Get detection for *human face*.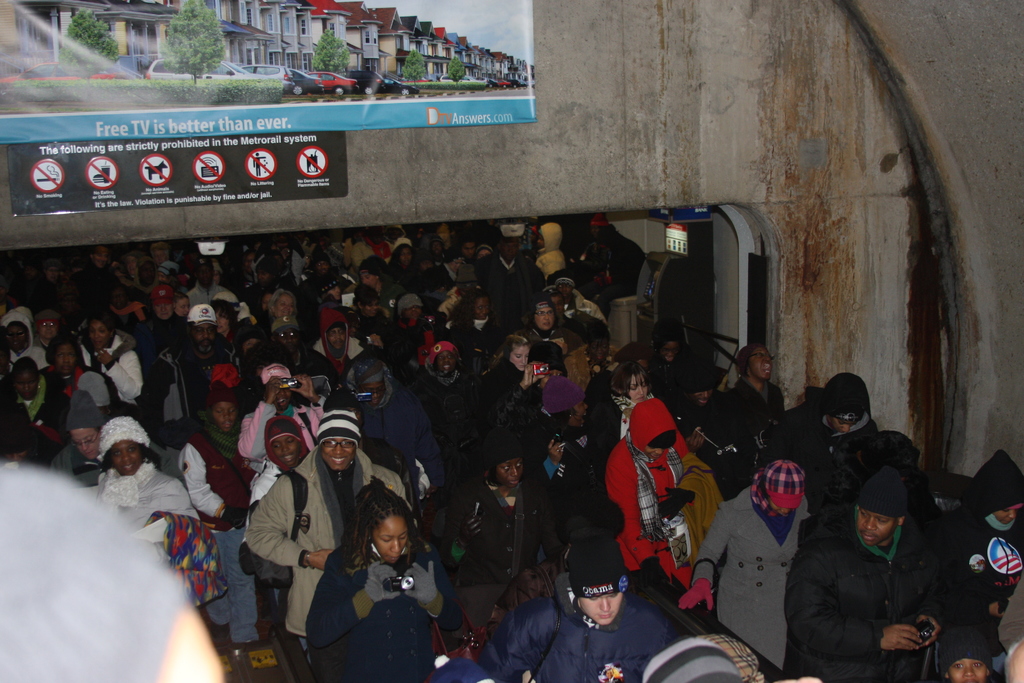
Detection: bbox=[532, 299, 557, 333].
